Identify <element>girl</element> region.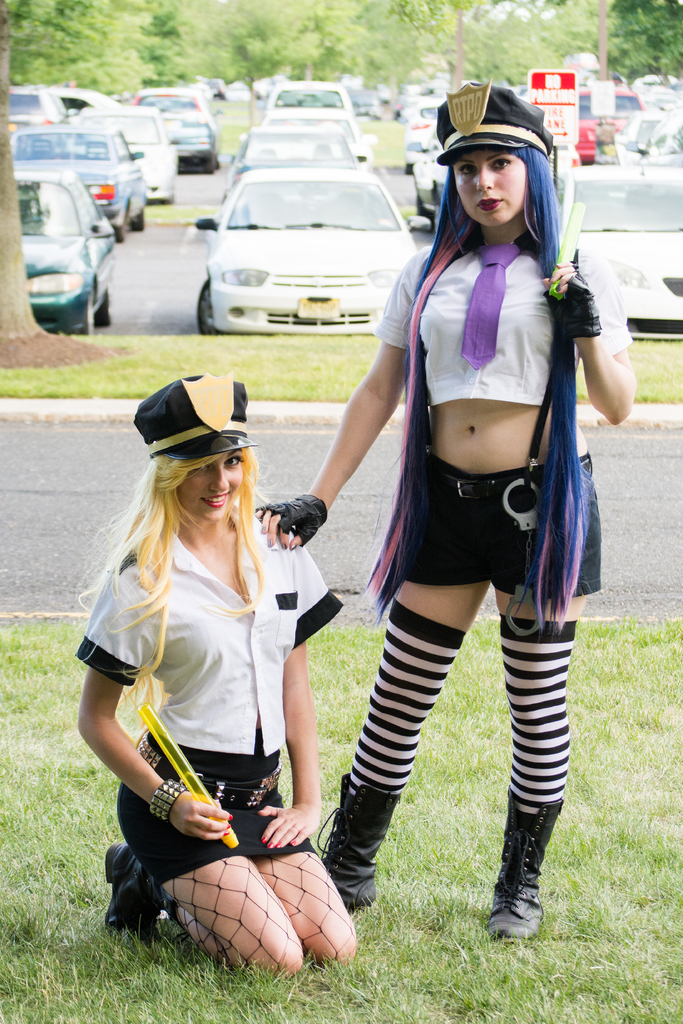
Region: (left=78, top=366, right=343, bottom=980).
